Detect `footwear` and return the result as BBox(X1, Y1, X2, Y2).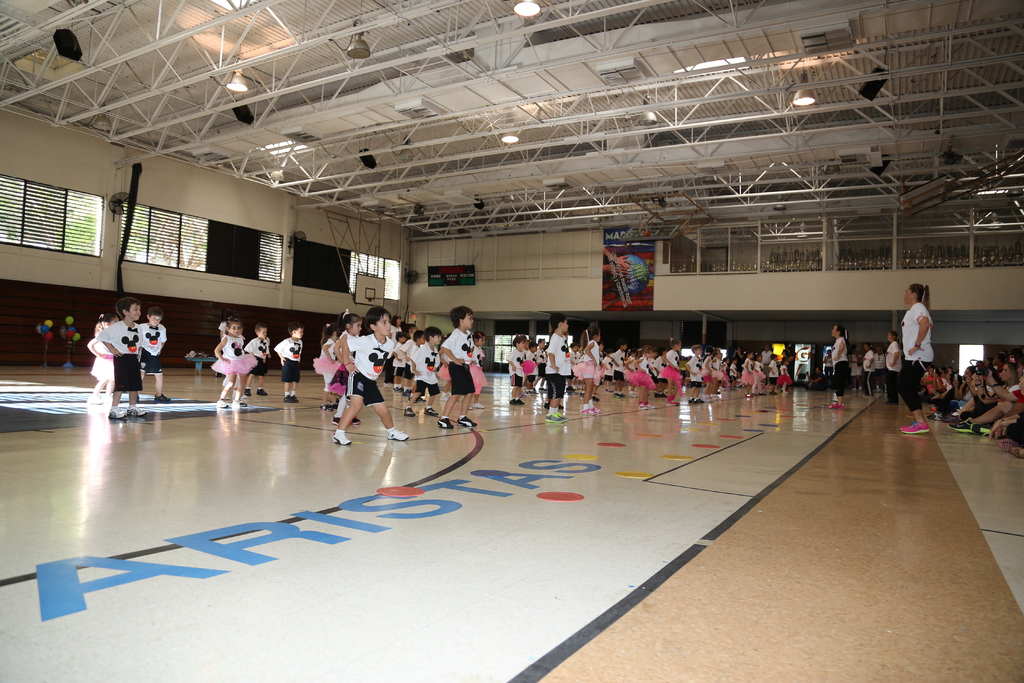
BBox(638, 404, 655, 413).
